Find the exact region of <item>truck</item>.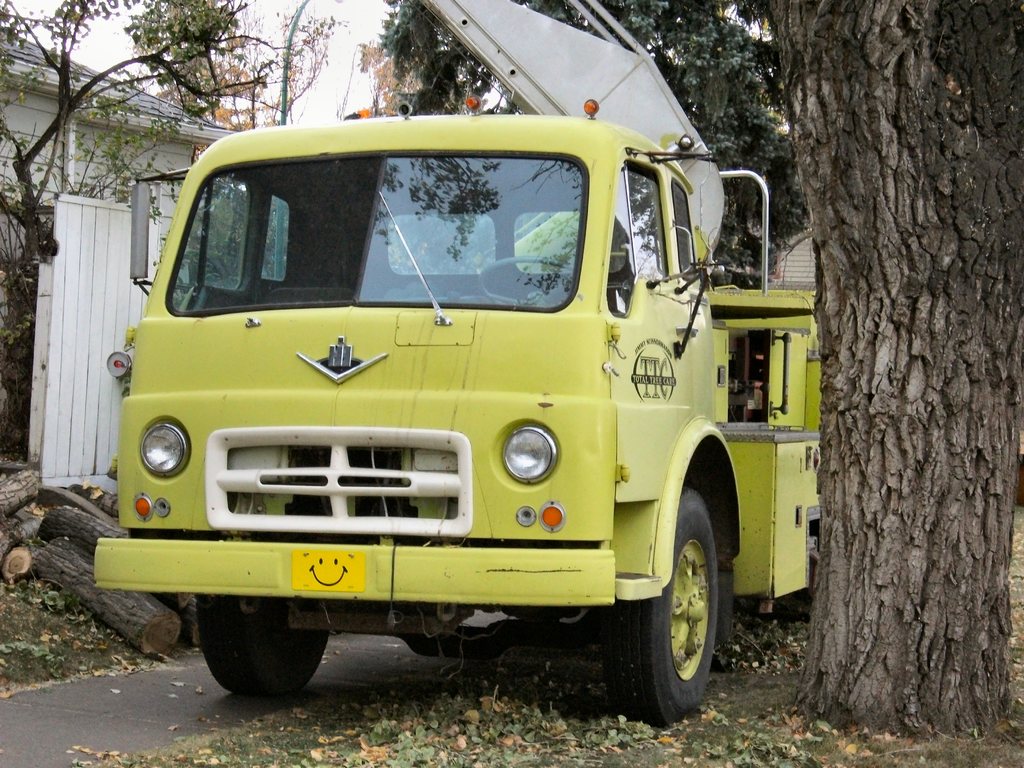
Exact region: 102/75/817/741.
